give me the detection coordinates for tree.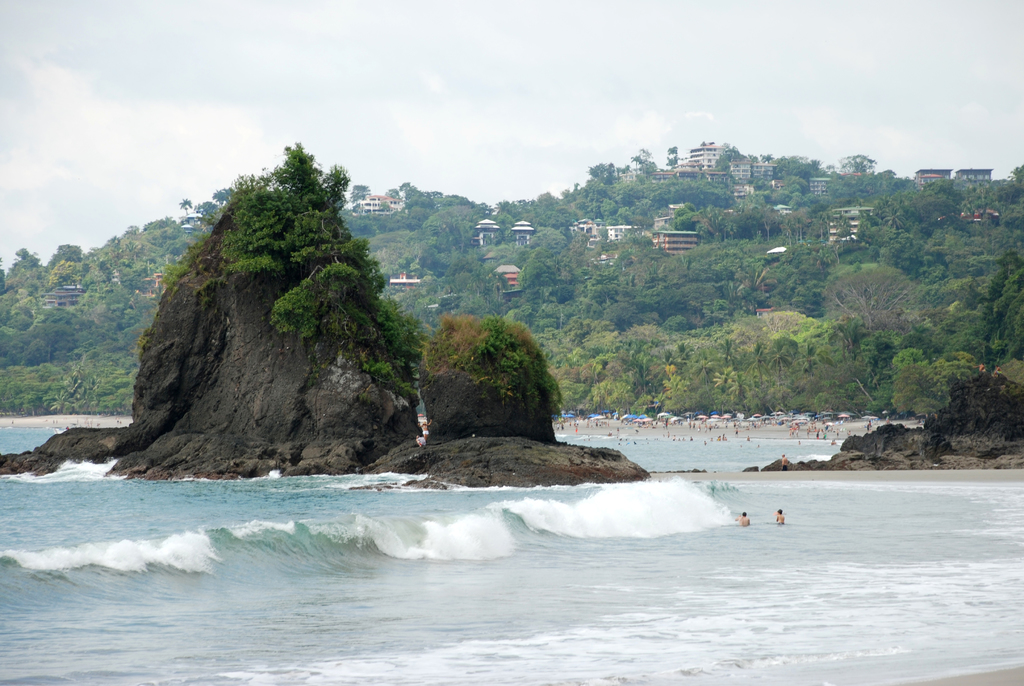
bbox=[837, 151, 877, 176].
